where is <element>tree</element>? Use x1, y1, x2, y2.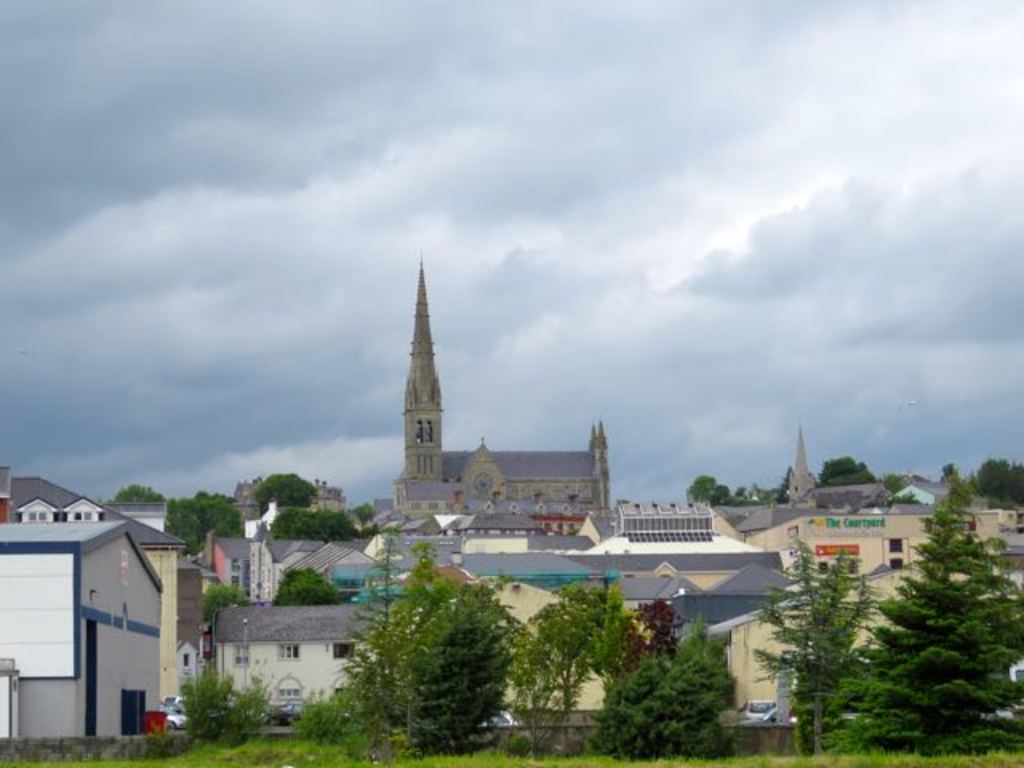
270, 562, 338, 605.
